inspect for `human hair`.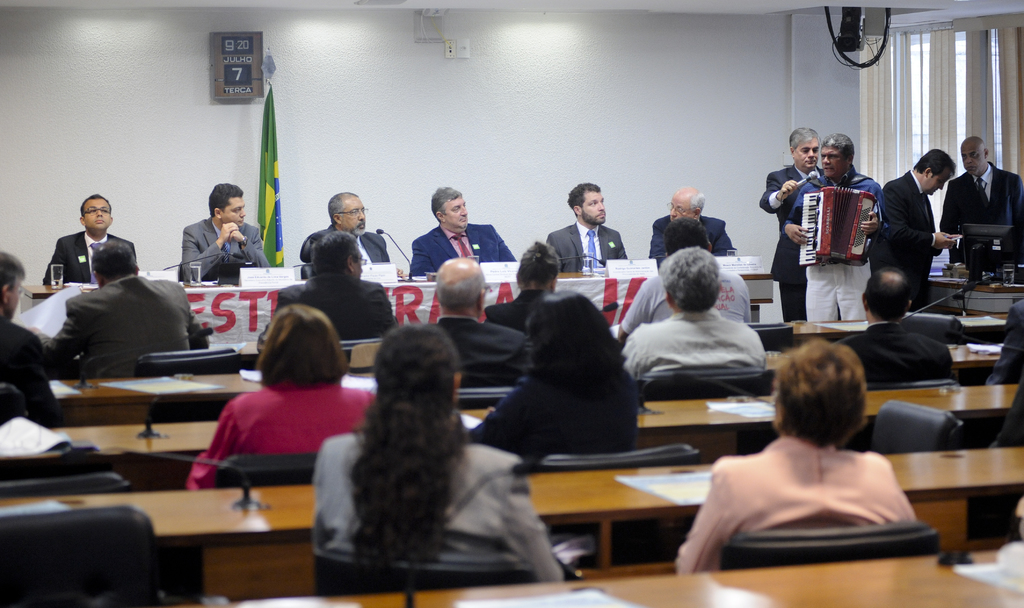
Inspection: bbox=[431, 184, 463, 226].
